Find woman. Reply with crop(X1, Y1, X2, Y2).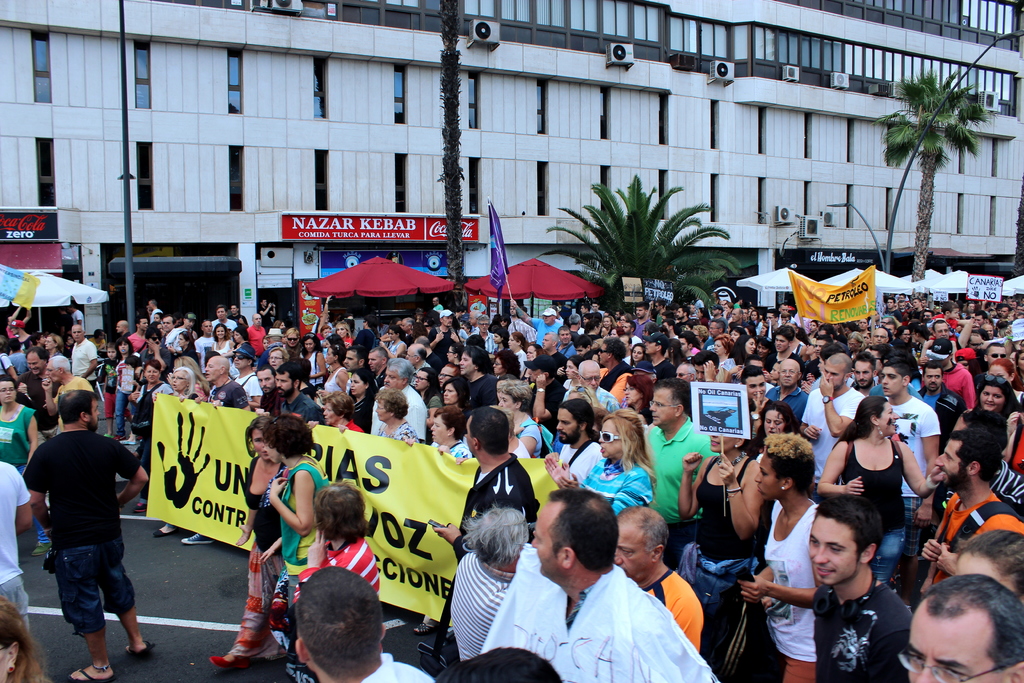
crop(150, 363, 203, 539).
